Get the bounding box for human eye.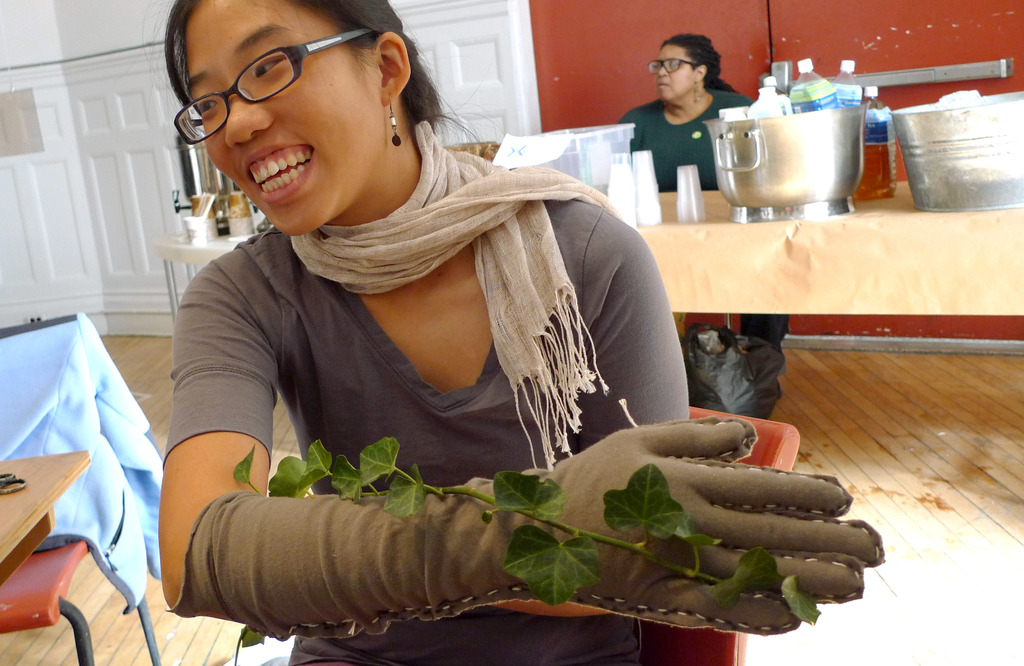
198 93 221 113.
